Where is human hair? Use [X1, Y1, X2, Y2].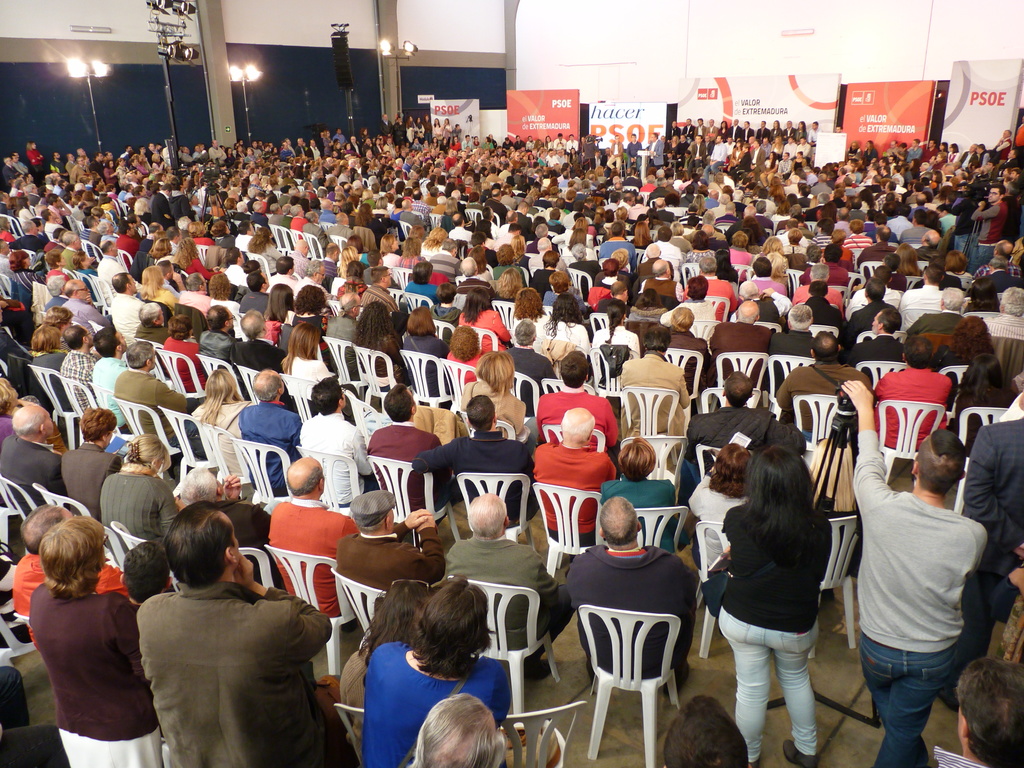
[401, 236, 422, 260].
